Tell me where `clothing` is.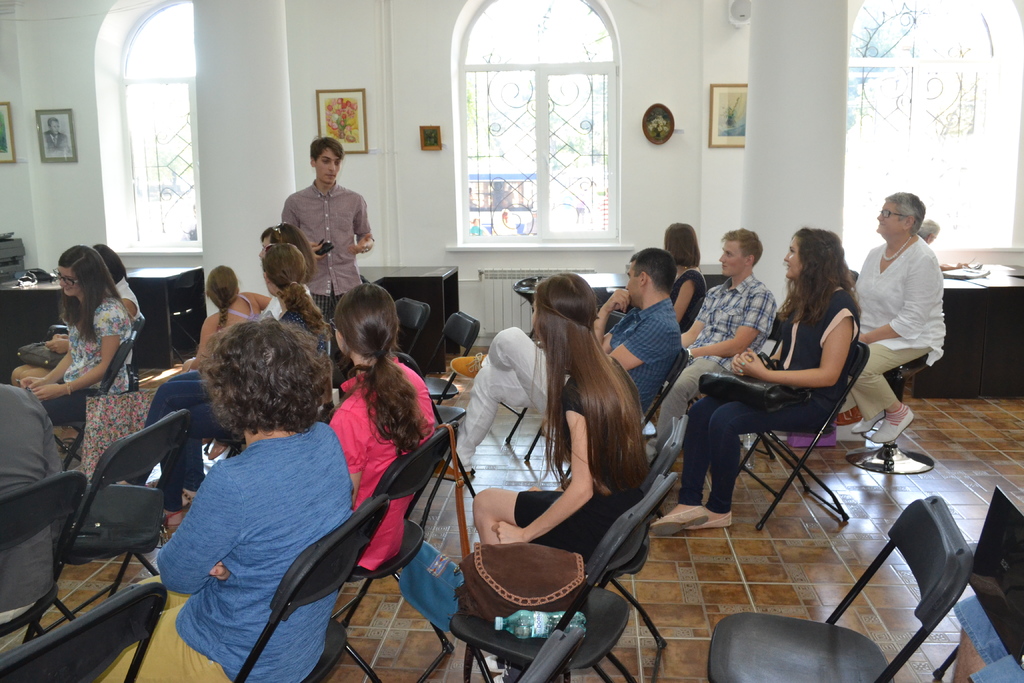
`clothing` is at pyautogui.locateOnScreen(863, 206, 957, 420).
